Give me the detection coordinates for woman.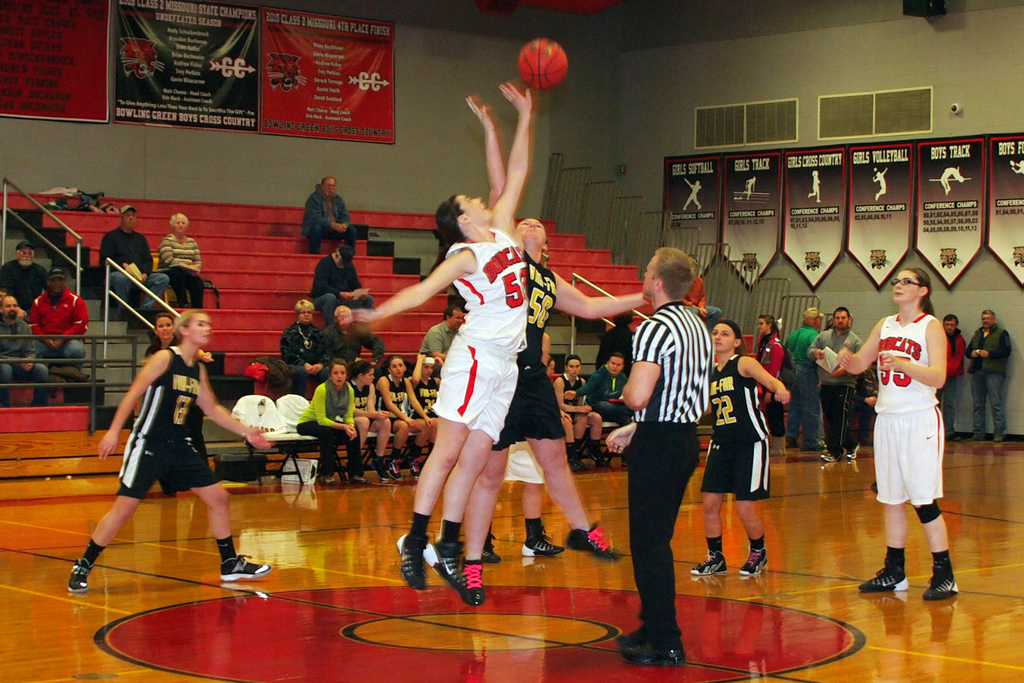
rect(75, 251, 278, 605).
